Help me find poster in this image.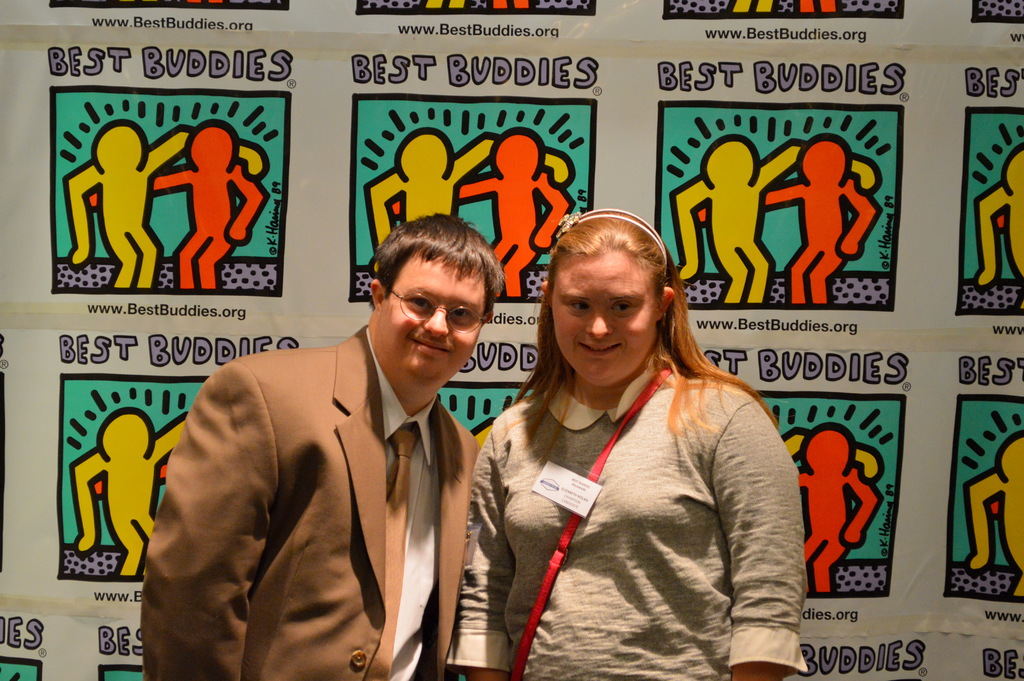
Found it: 804/644/927/680.
